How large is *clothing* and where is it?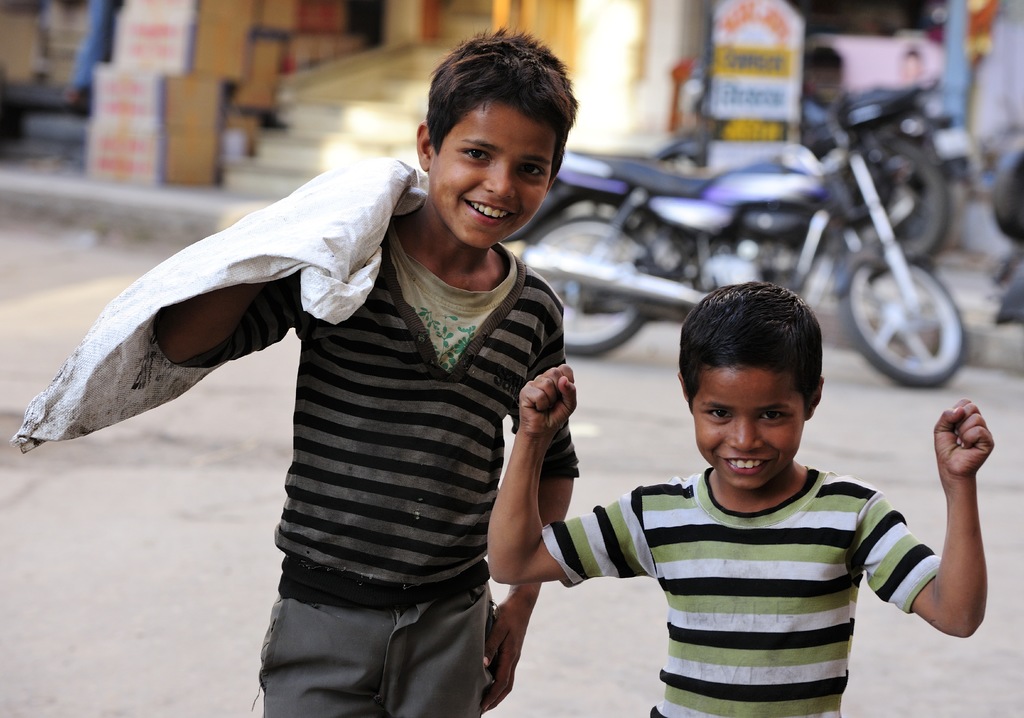
Bounding box: (x1=69, y1=0, x2=111, y2=85).
